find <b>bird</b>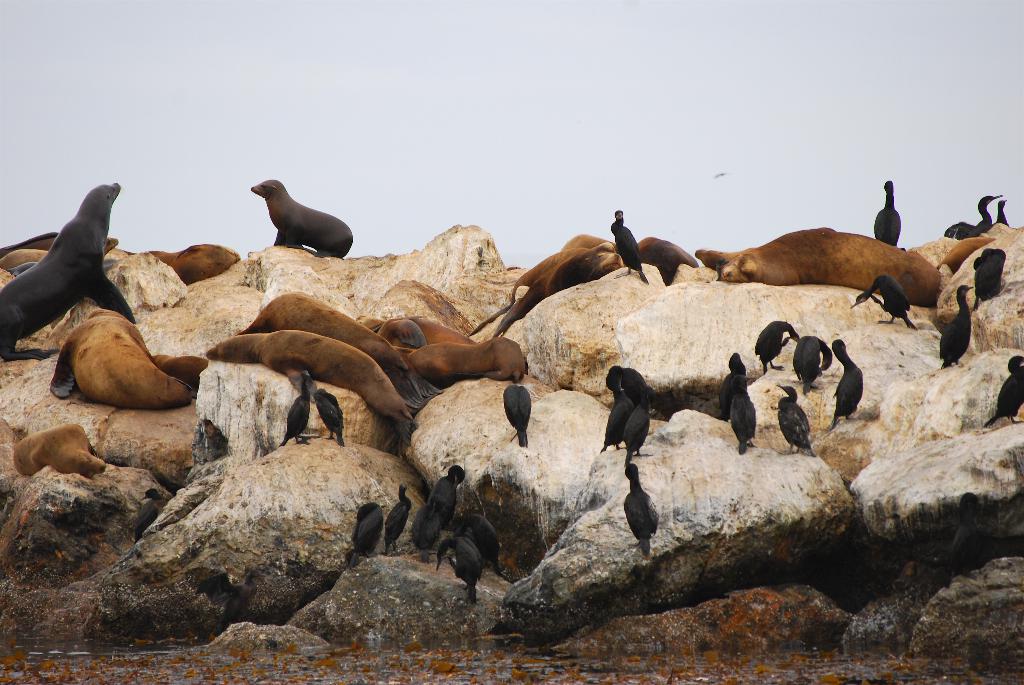
l=755, t=317, r=801, b=372
